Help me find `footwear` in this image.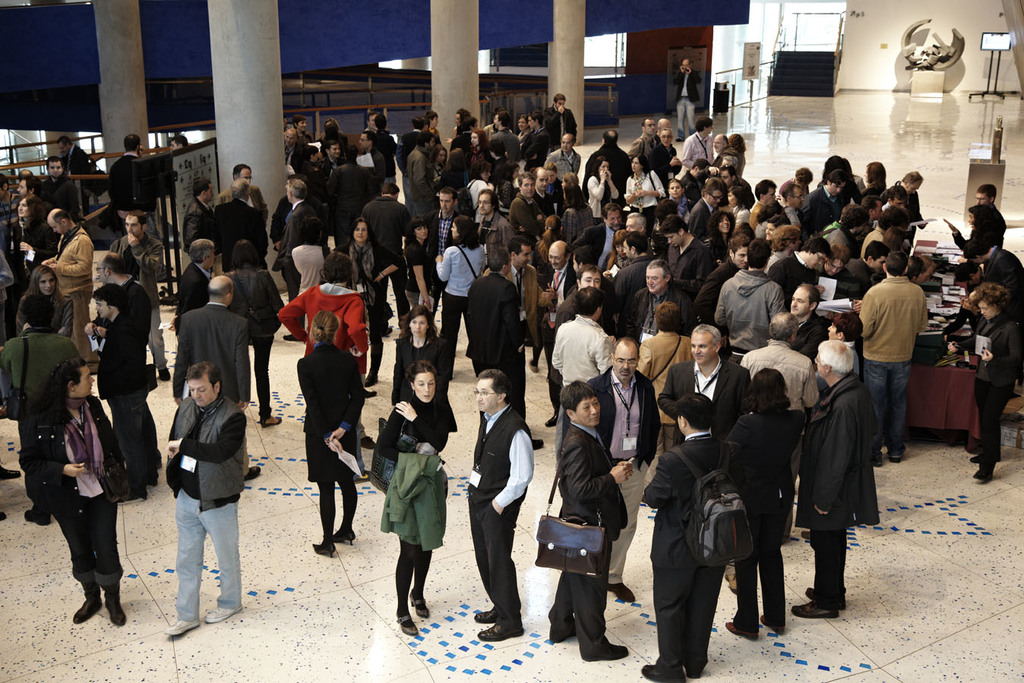
Found it: locate(245, 462, 261, 483).
